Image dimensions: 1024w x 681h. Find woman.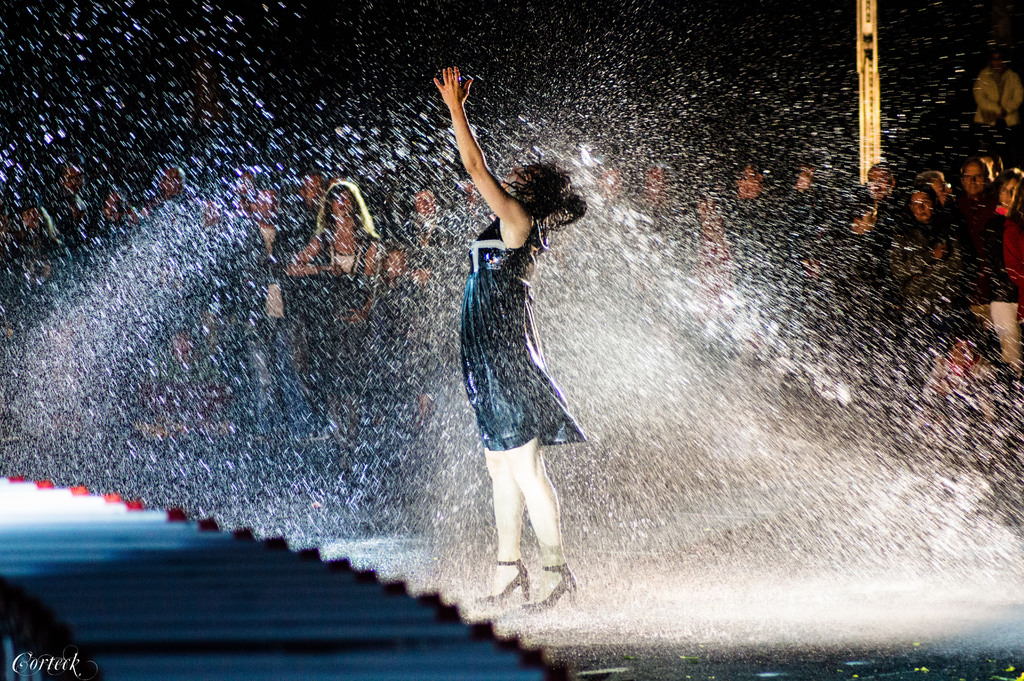
detection(1000, 185, 1023, 279).
